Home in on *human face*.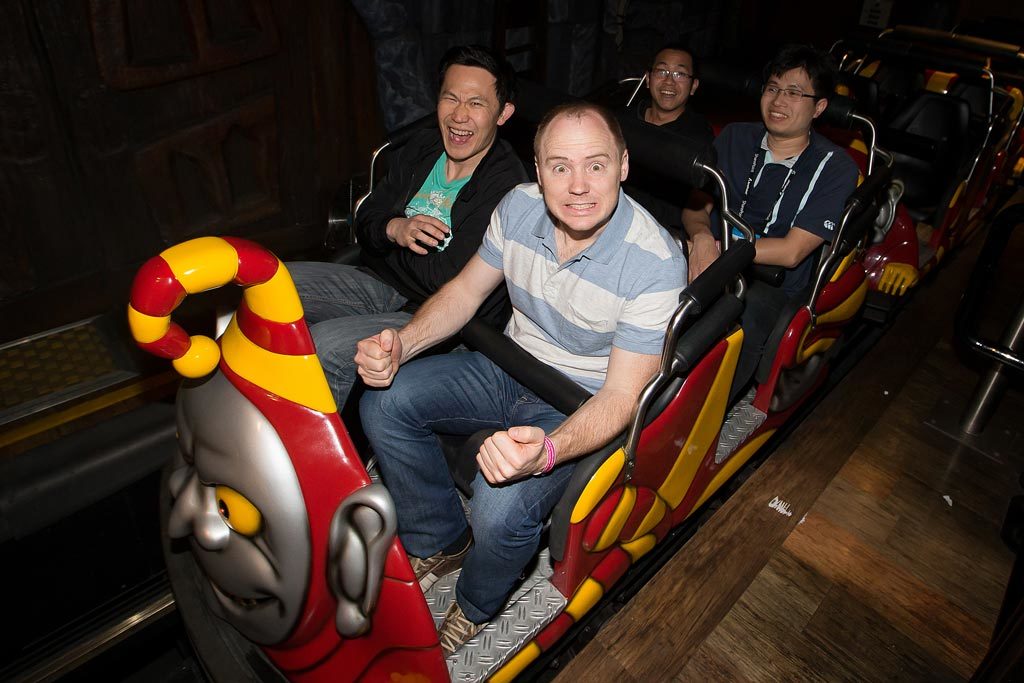
Homed in at Rect(761, 67, 811, 135).
